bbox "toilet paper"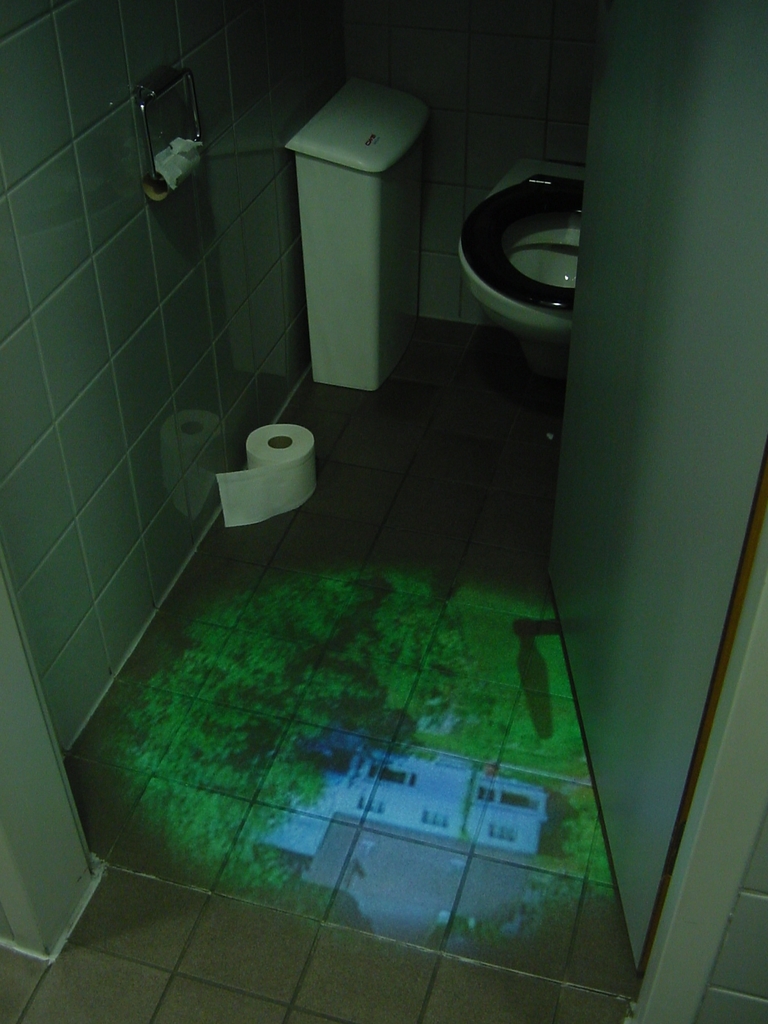
crop(212, 420, 318, 527)
